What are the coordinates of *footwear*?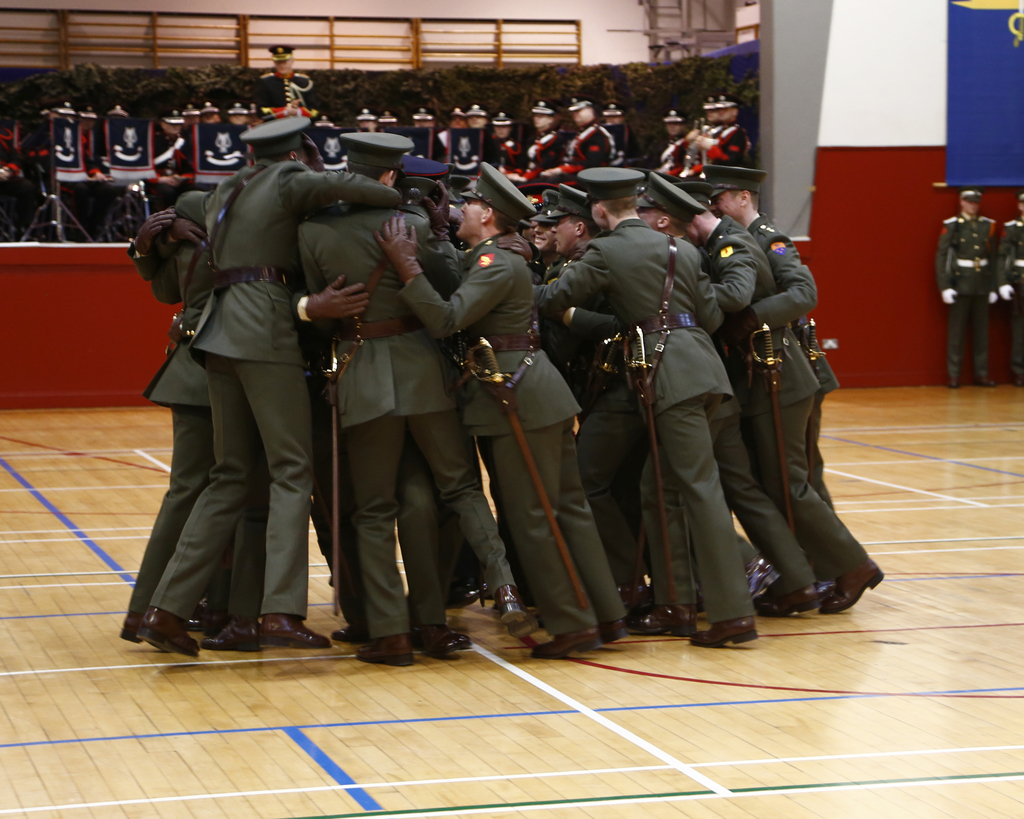
x1=756, y1=589, x2=817, y2=619.
